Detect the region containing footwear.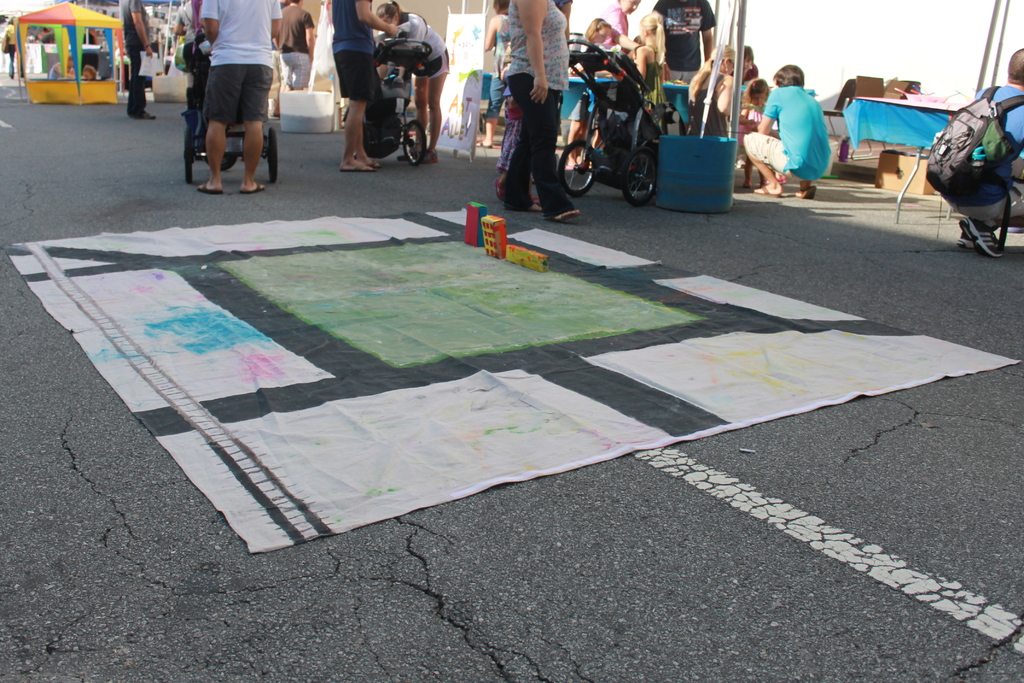
(239,185,261,194).
